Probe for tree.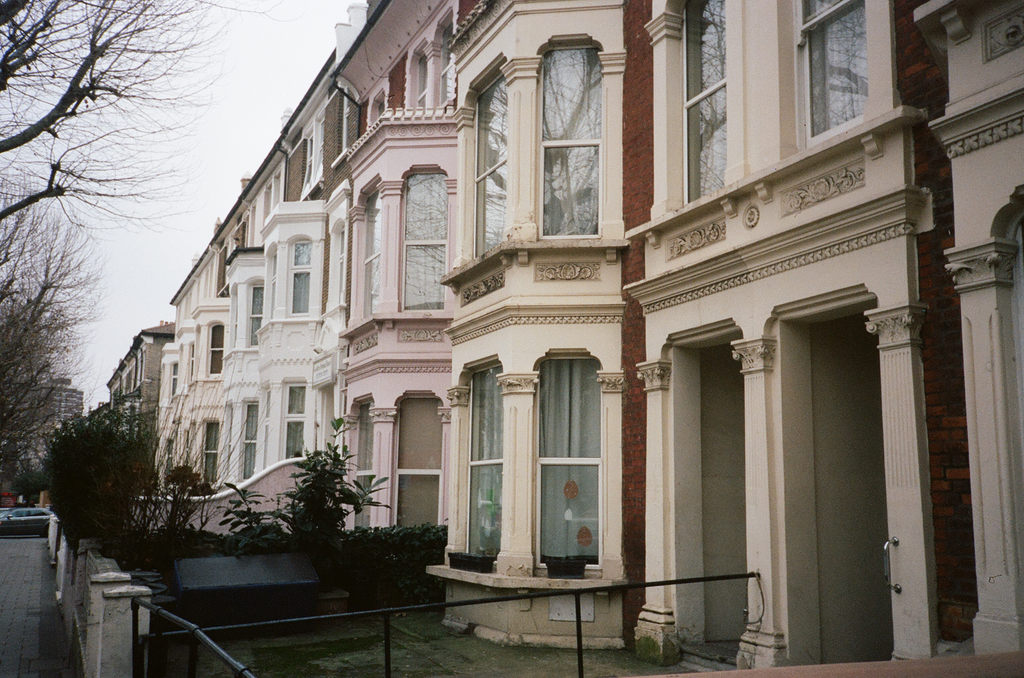
Probe result: pyautogui.locateOnScreen(42, 402, 169, 551).
